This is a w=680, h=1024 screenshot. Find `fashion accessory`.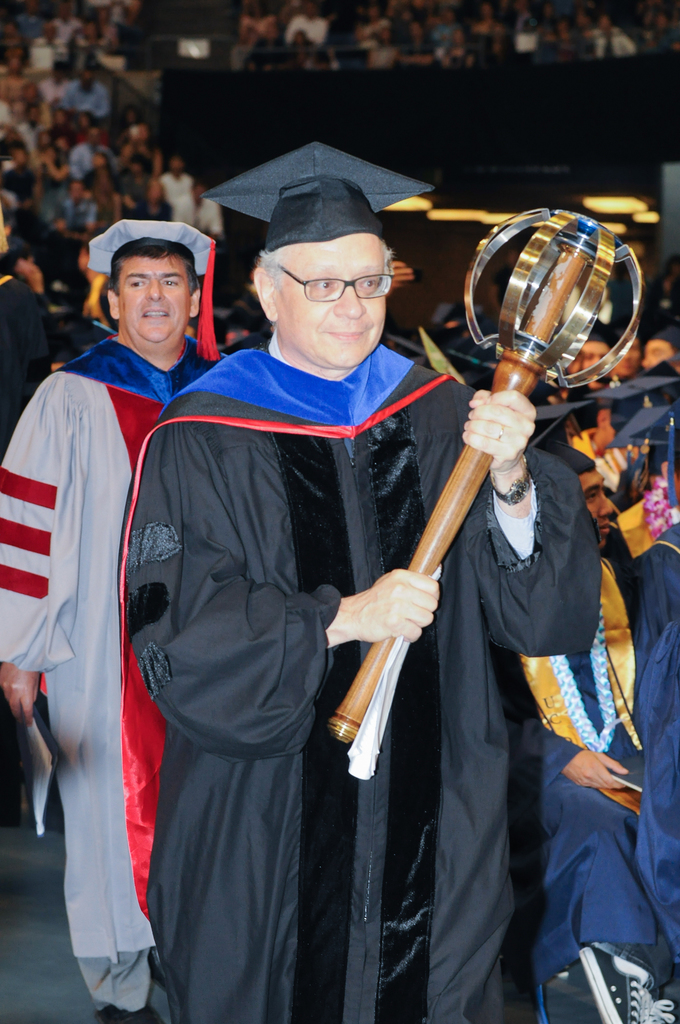
Bounding box: {"left": 489, "top": 463, "right": 531, "bottom": 512}.
